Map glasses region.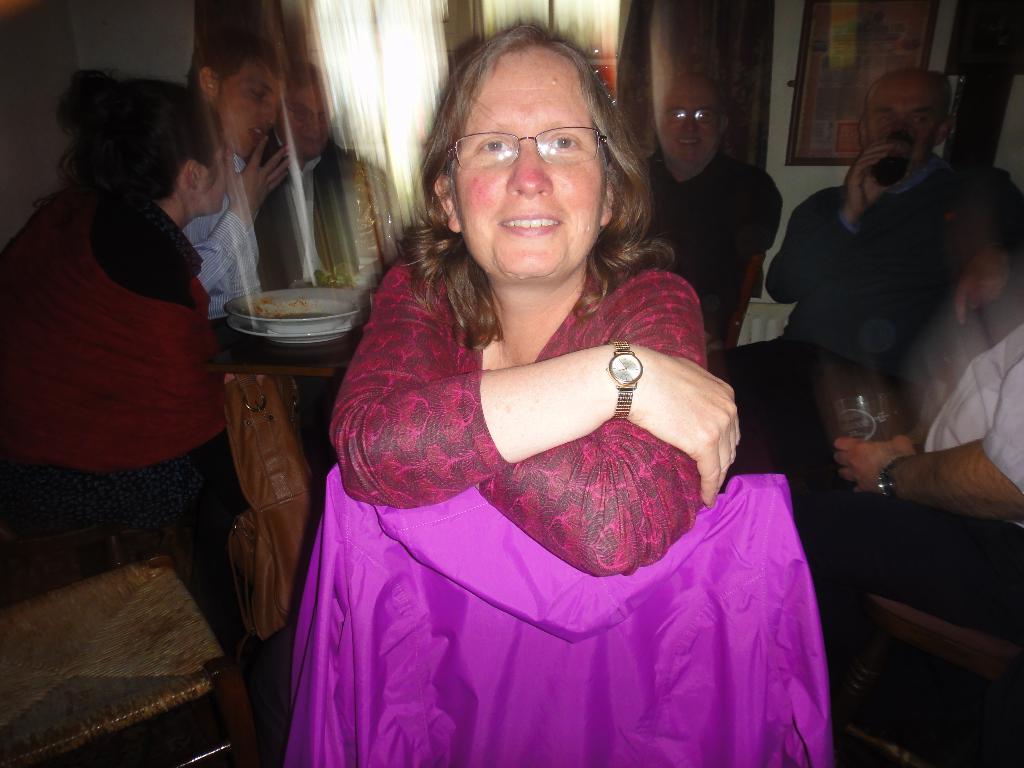
Mapped to bbox=[664, 106, 722, 125].
